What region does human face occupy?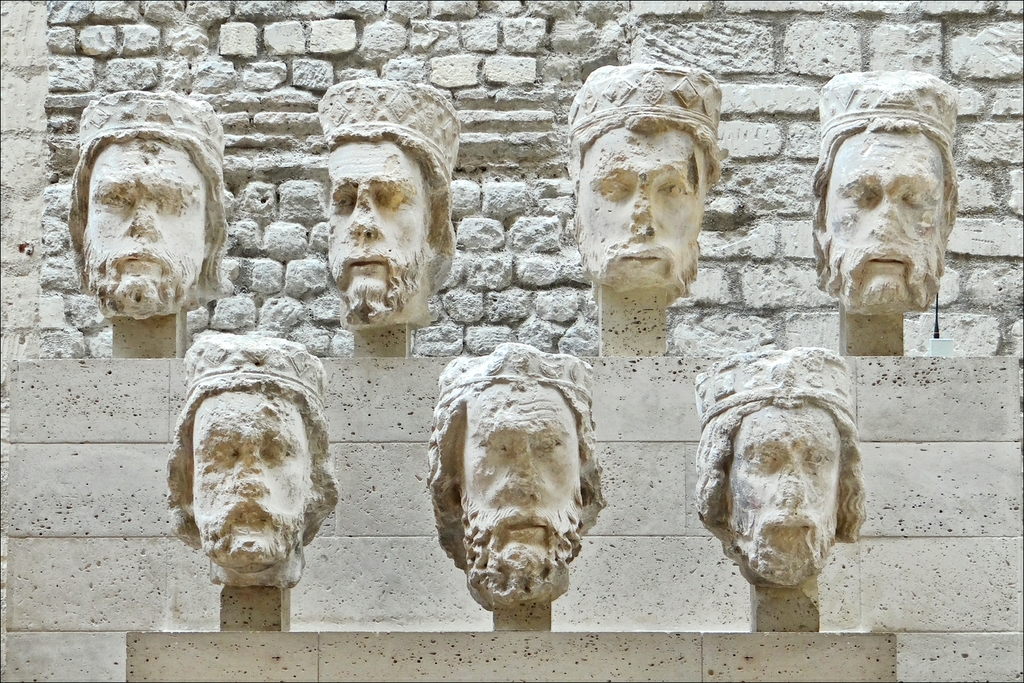
717 414 845 580.
